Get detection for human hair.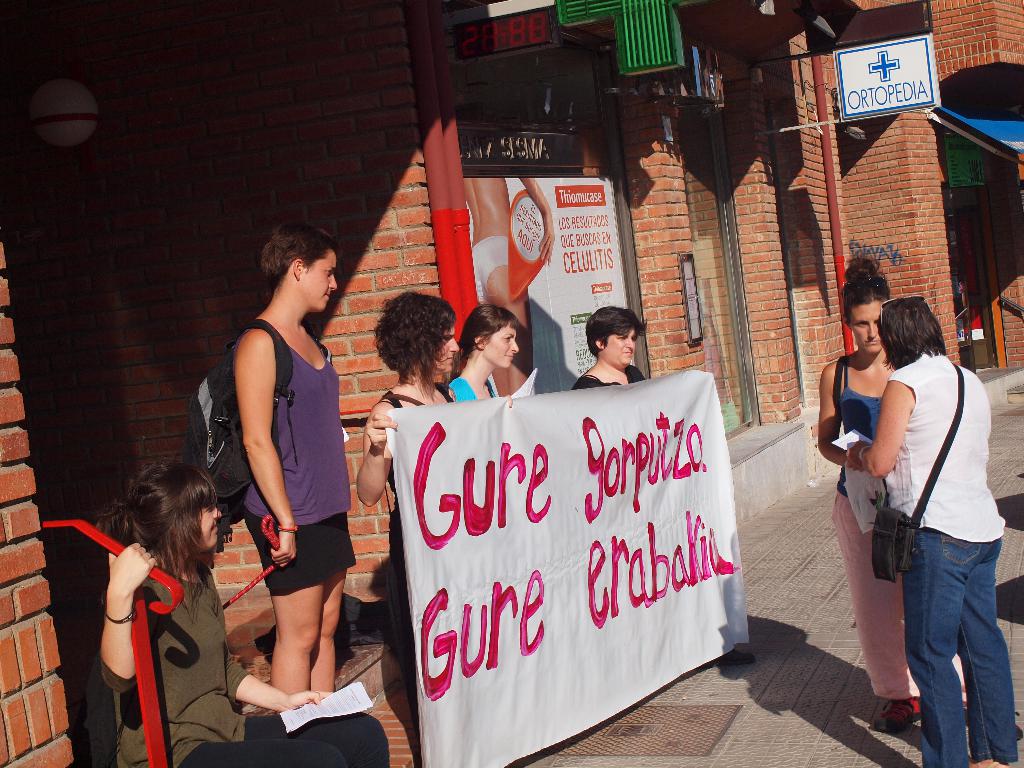
Detection: (875,292,944,373).
